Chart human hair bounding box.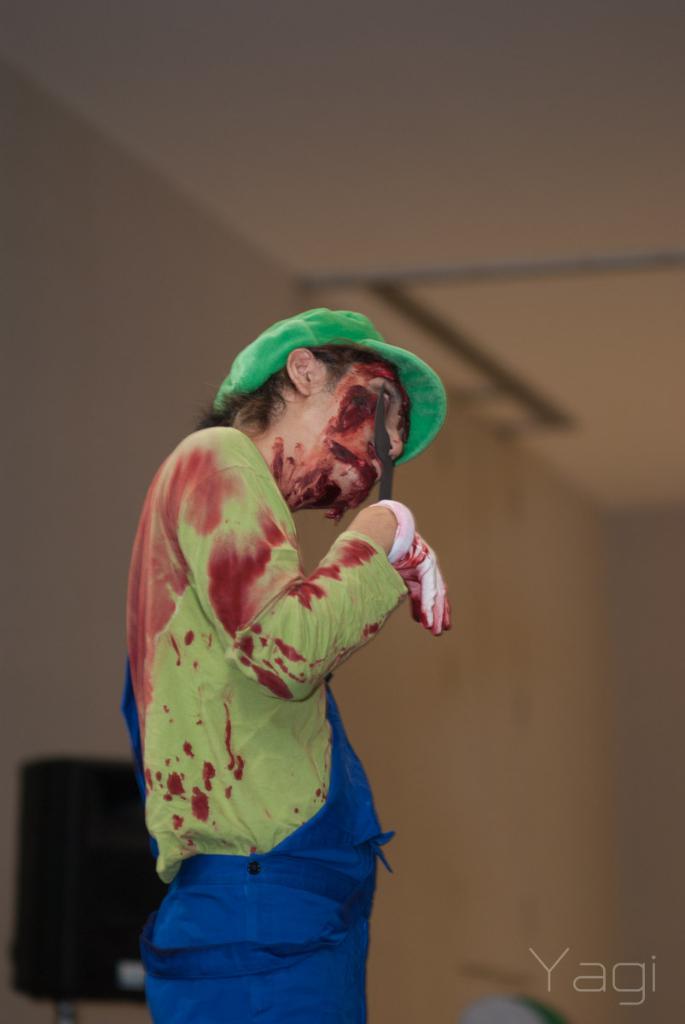
Charted: 192:342:396:435.
